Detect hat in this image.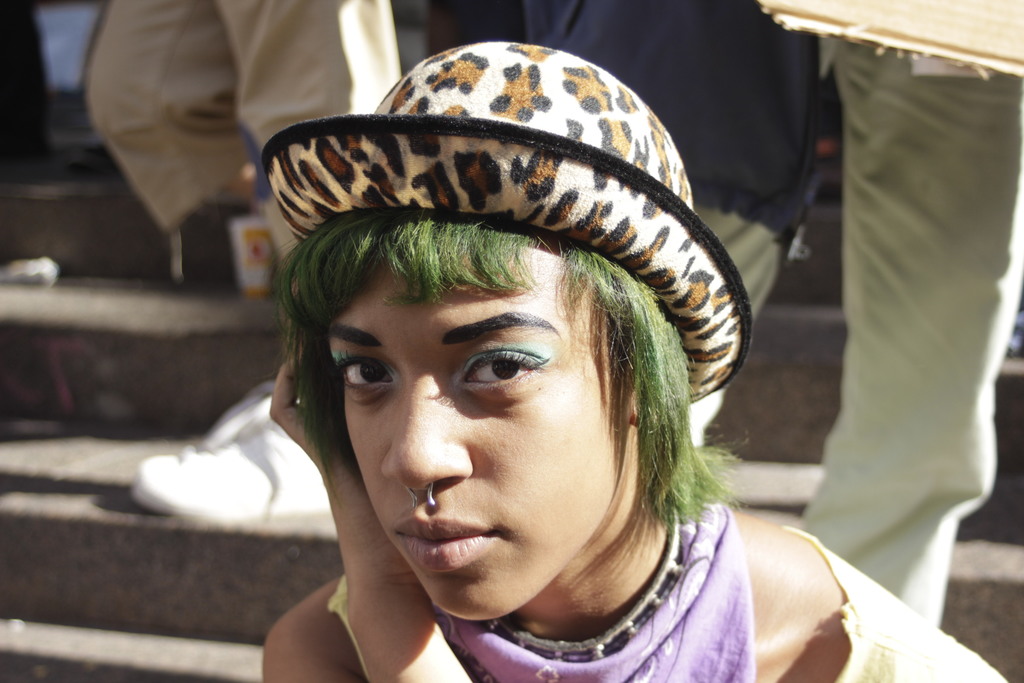
Detection: box=[257, 38, 753, 402].
